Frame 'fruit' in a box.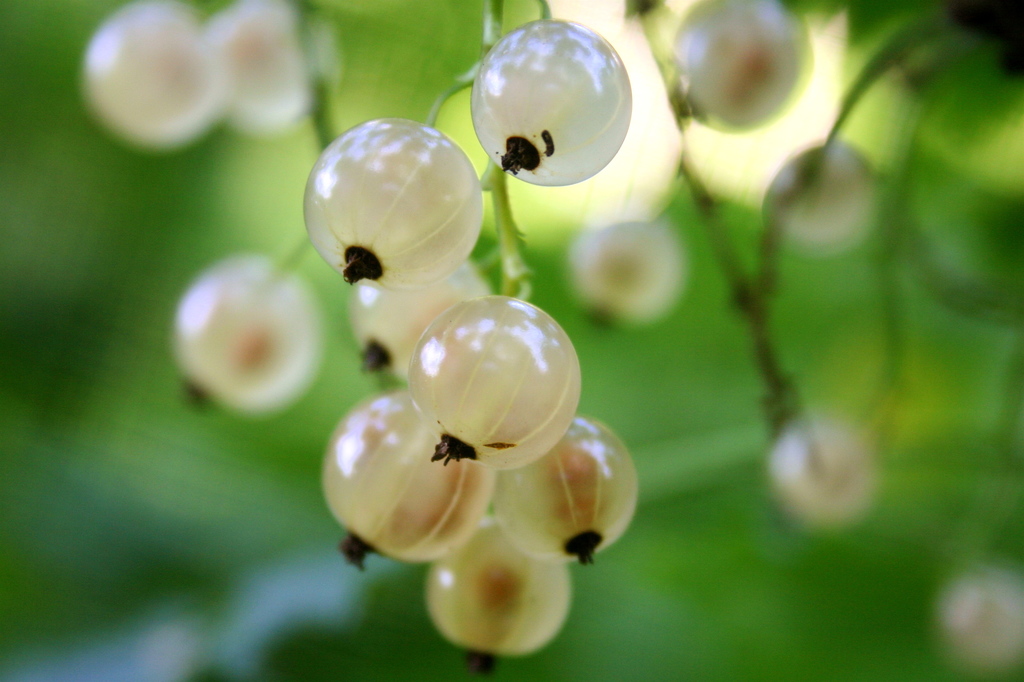
[81, 0, 227, 145].
